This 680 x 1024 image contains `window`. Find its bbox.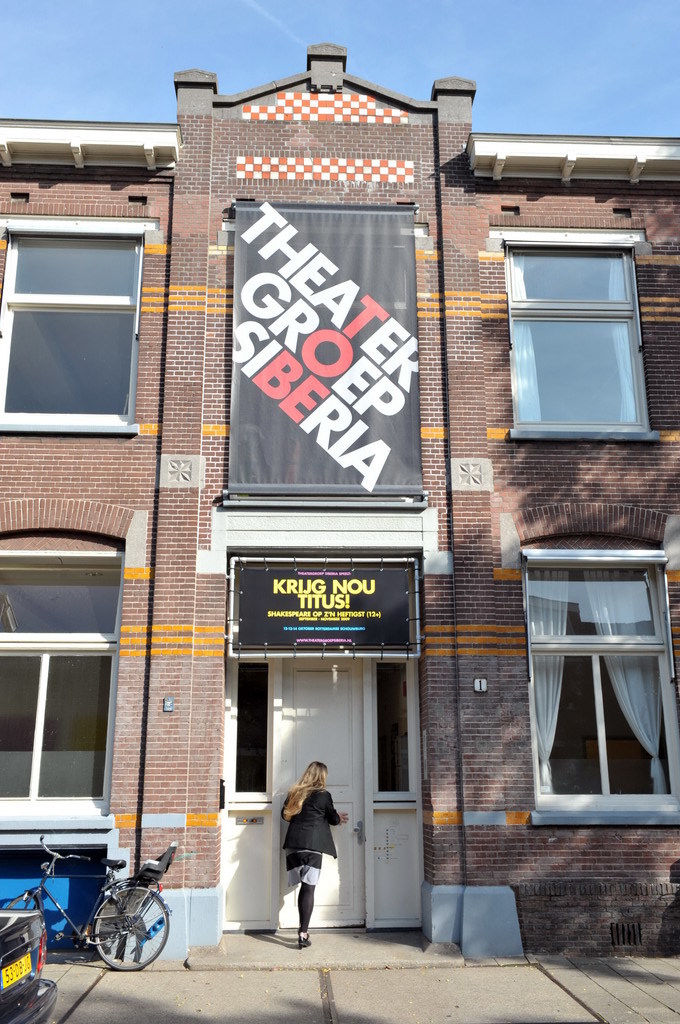
(527, 559, 676, 804).
